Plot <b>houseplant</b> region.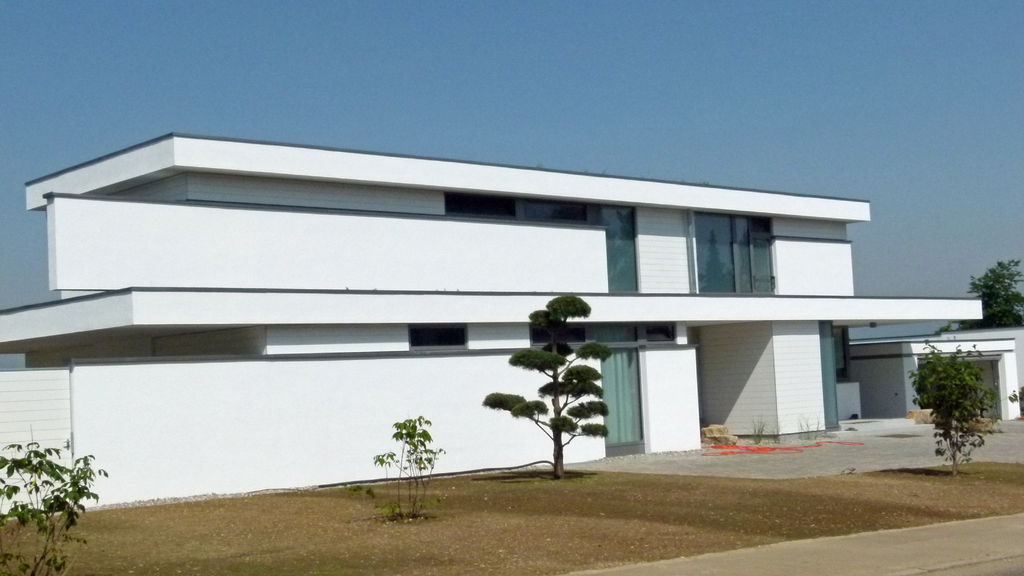
Plotted at 360:413:444:525.
